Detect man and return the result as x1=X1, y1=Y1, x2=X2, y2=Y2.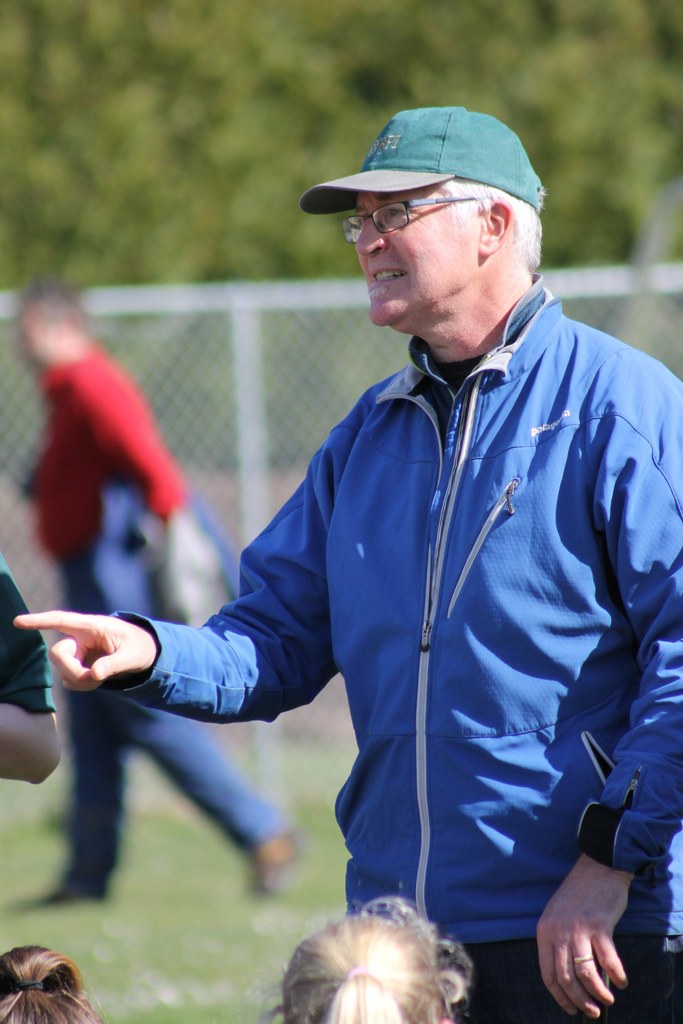
x1=229, y1=86, x2=661, y2=916.
